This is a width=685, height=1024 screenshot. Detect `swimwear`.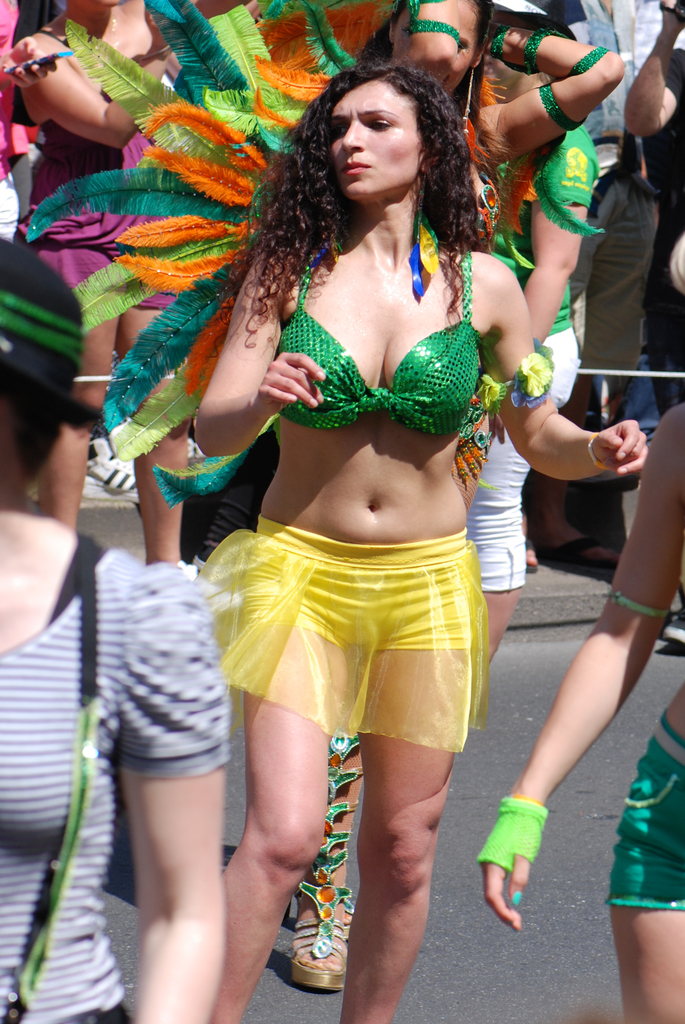
left=267, top=244, right=488, bottom=441.
